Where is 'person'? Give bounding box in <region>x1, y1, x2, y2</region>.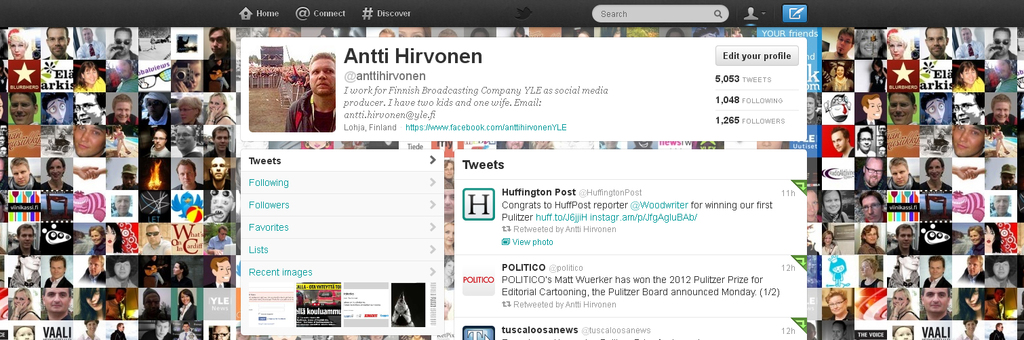
<region>922, 258, 946, 291</region>.
